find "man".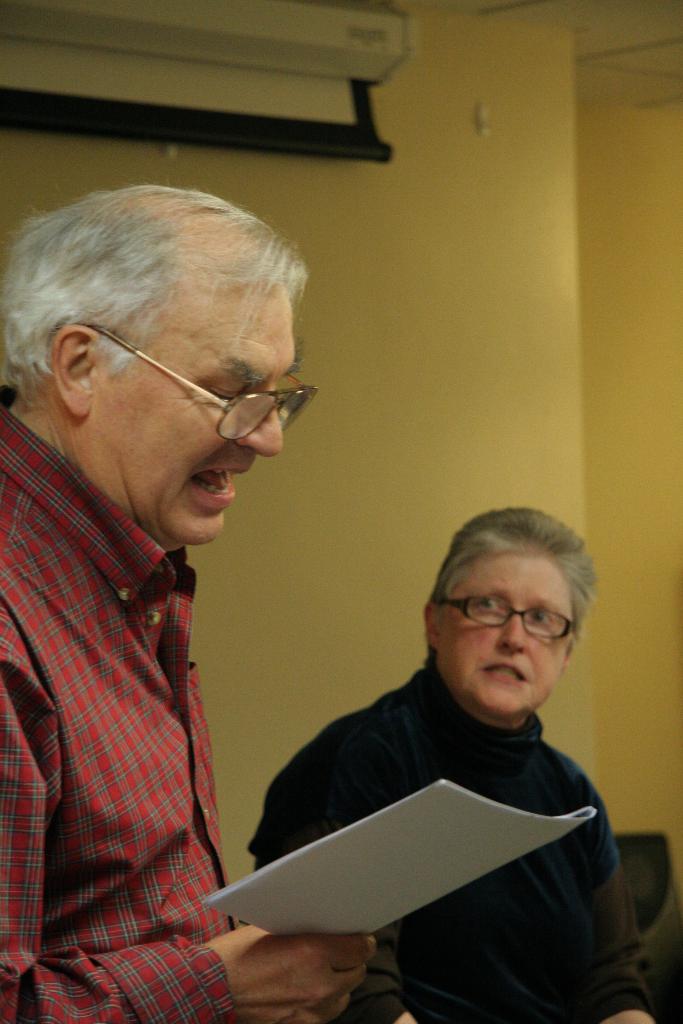
0 177 374 1023.
